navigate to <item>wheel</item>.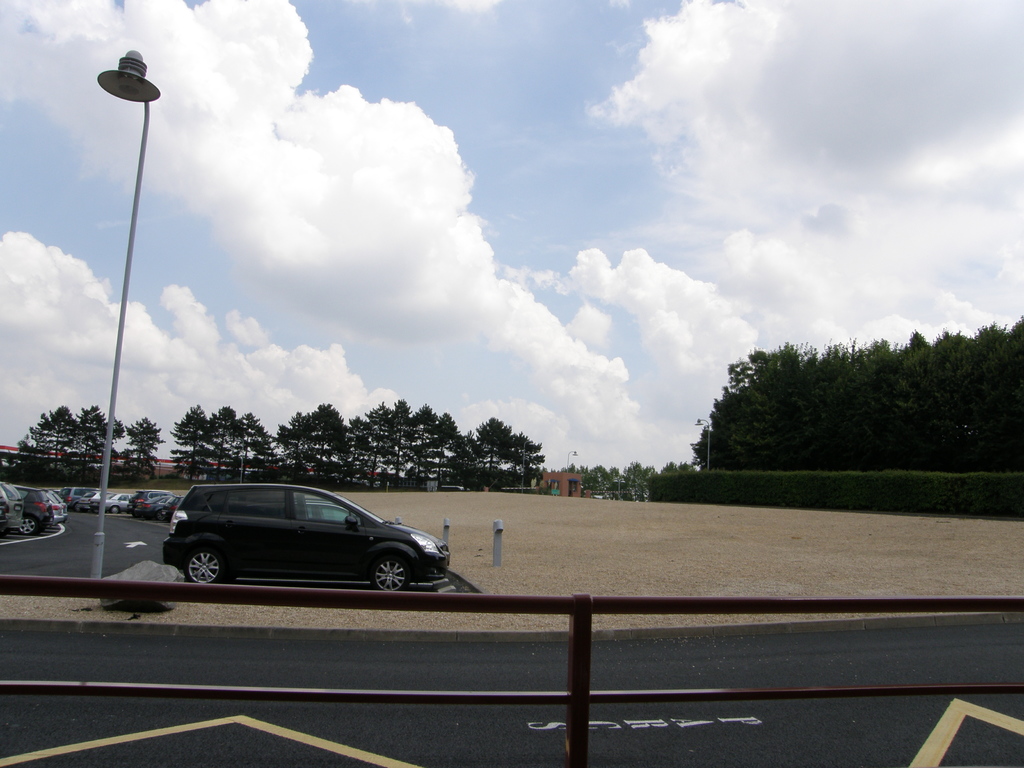
Navigation target: <bbox>378, 554, 420, 592</bbox>.
